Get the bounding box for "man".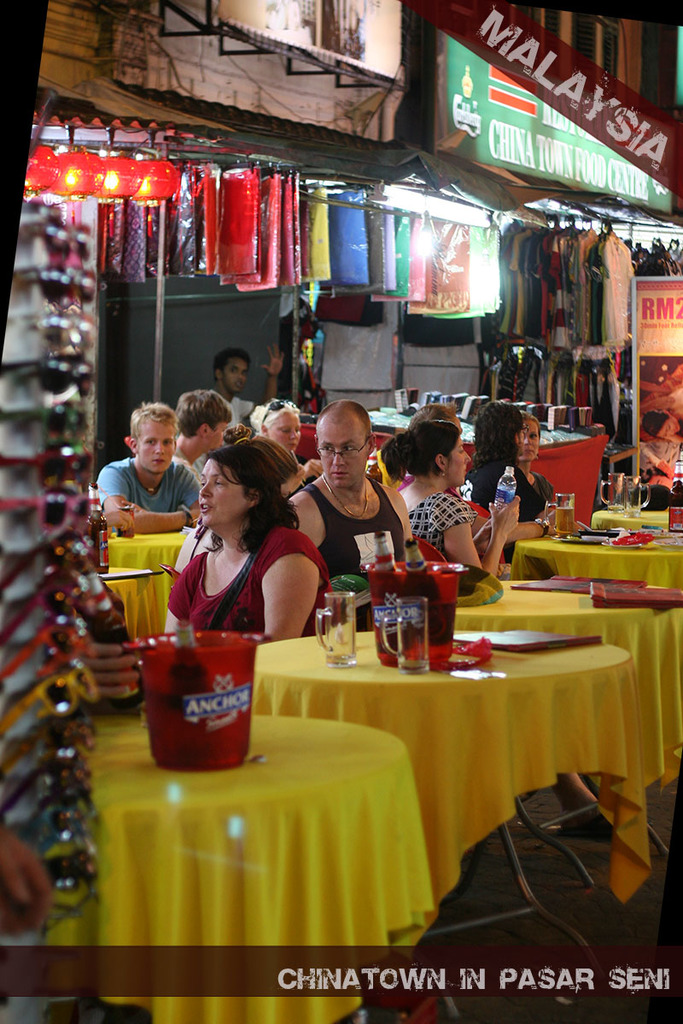
locate(176, 387, 232, 479).
